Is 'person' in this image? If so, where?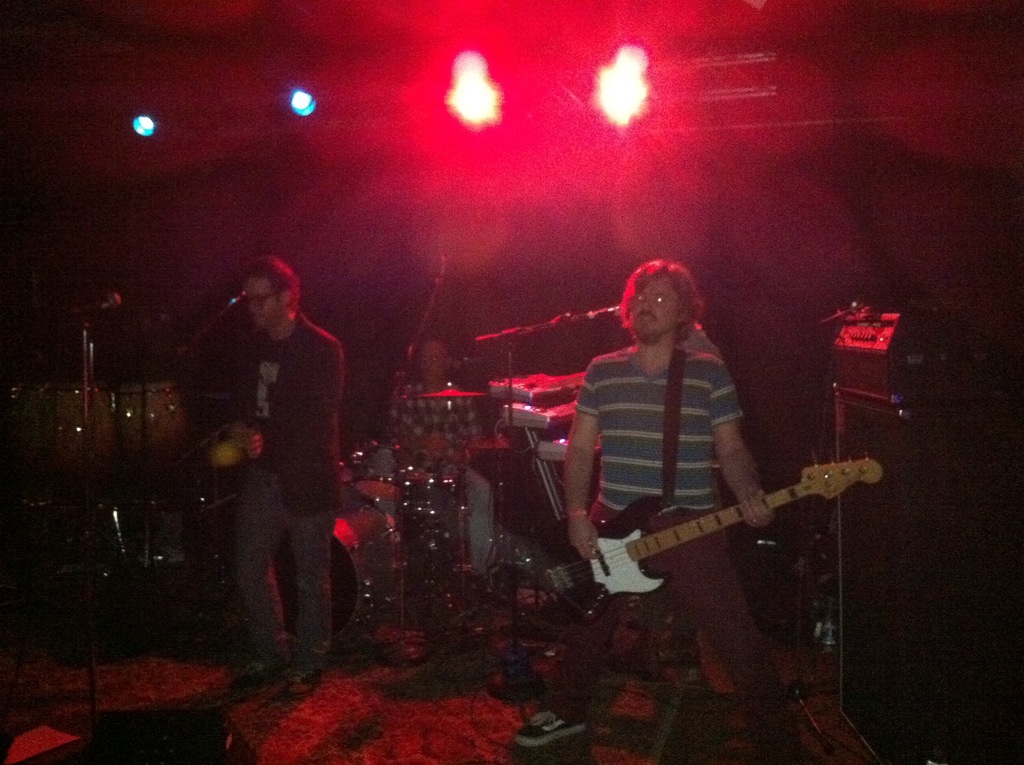
Yes, at 214/246/351/688.
